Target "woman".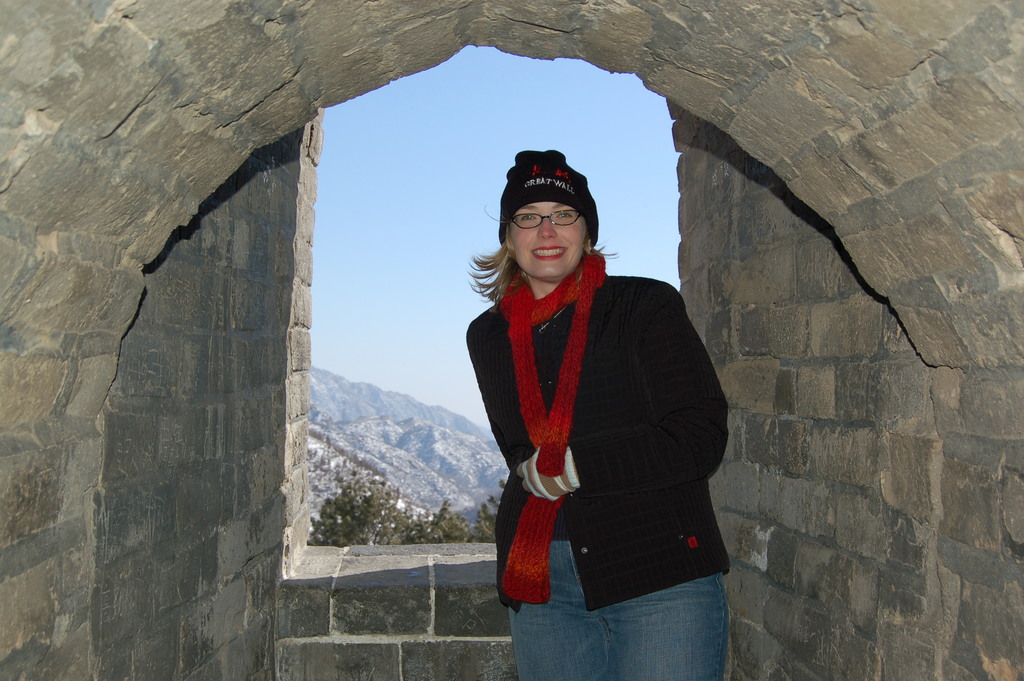
Target region: BBox(465, 149, 732, 680).
